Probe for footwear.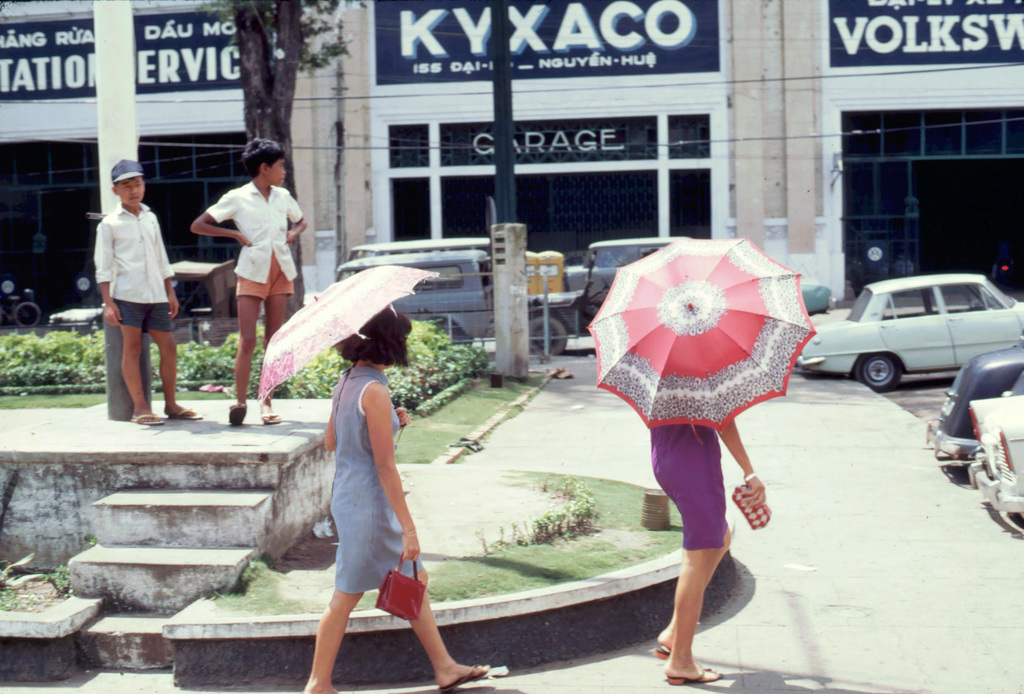
Probe result: 223,402,253,428.
